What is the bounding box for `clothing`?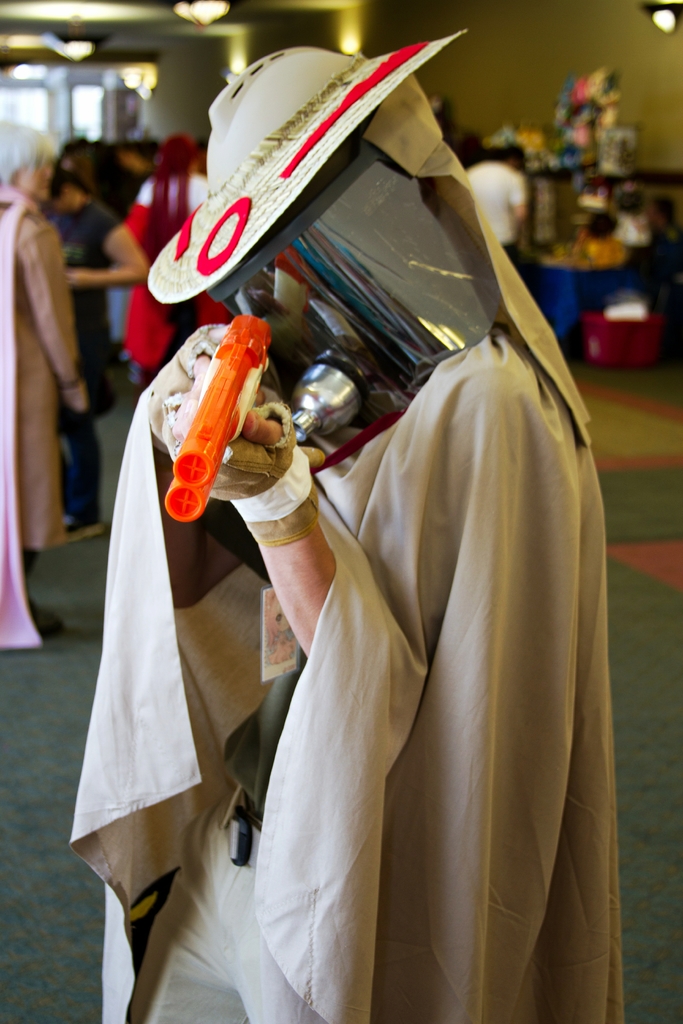
box=[122, 170, 210, 352].
